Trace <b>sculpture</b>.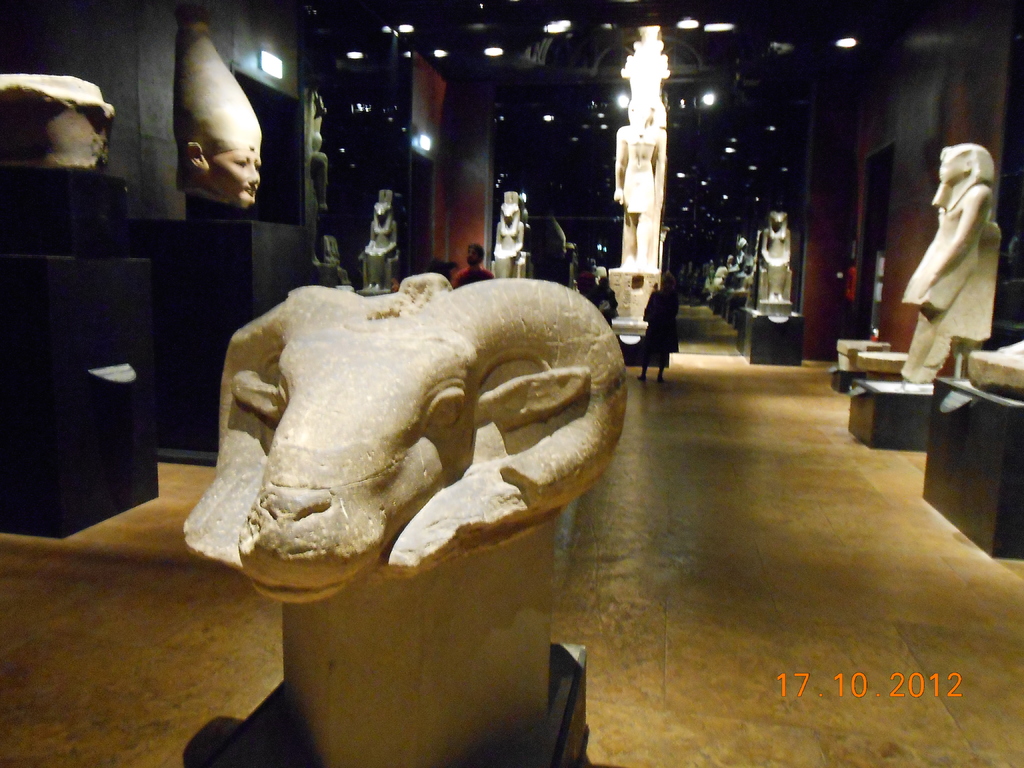
Traced to locate(490, 188, 527, 276).
